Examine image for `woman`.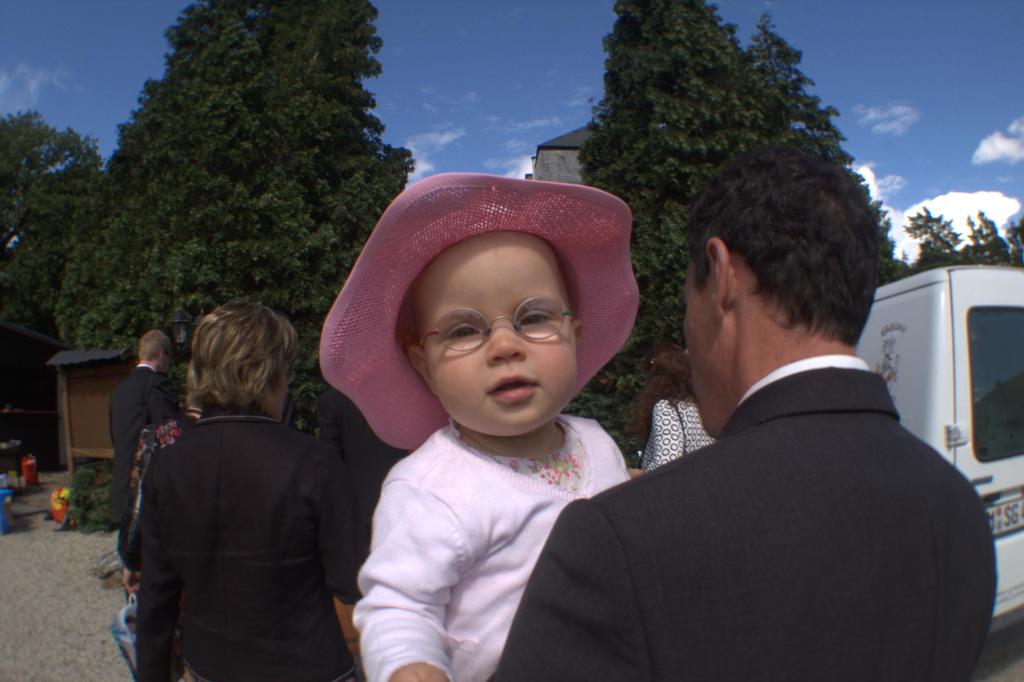
Examination result: x1=120 y1=272 x2=358 y2=677.
